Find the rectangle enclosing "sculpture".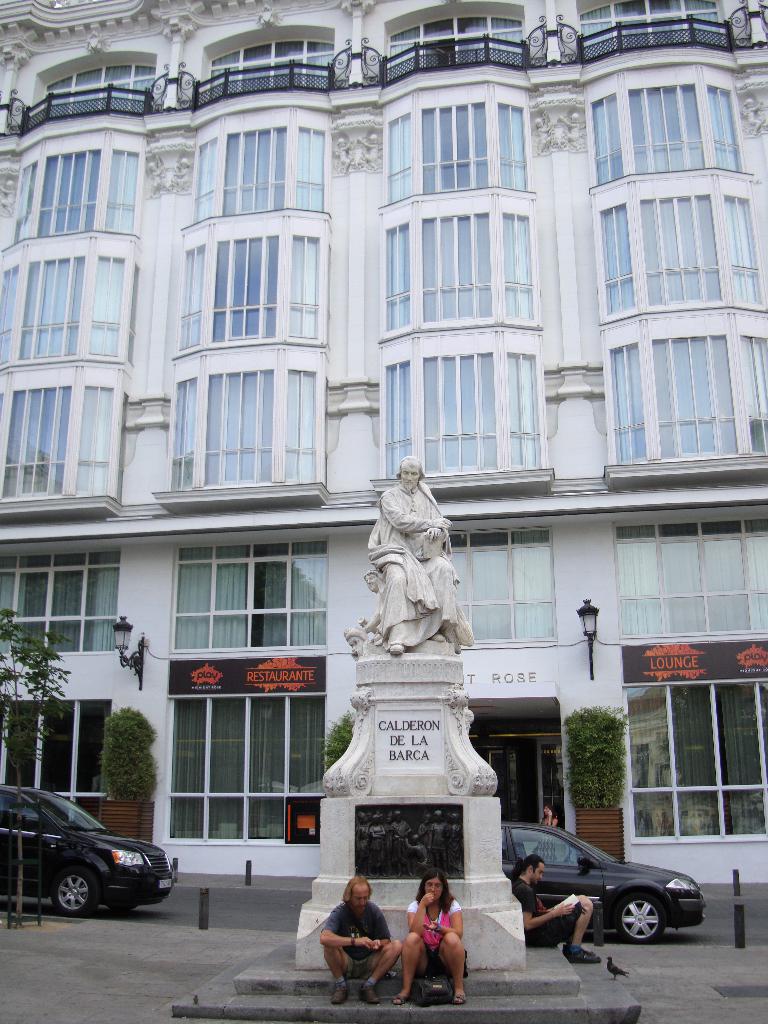
region(172, 154, 195, 191).
